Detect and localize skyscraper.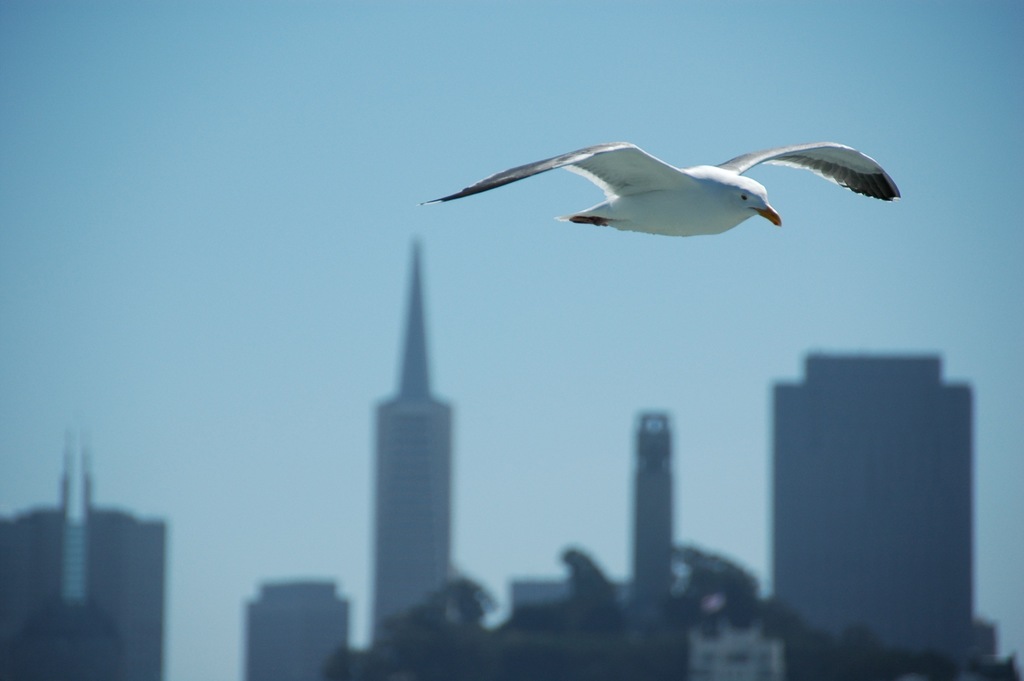
Localized at bbox=[3, 432, 168, 680].
